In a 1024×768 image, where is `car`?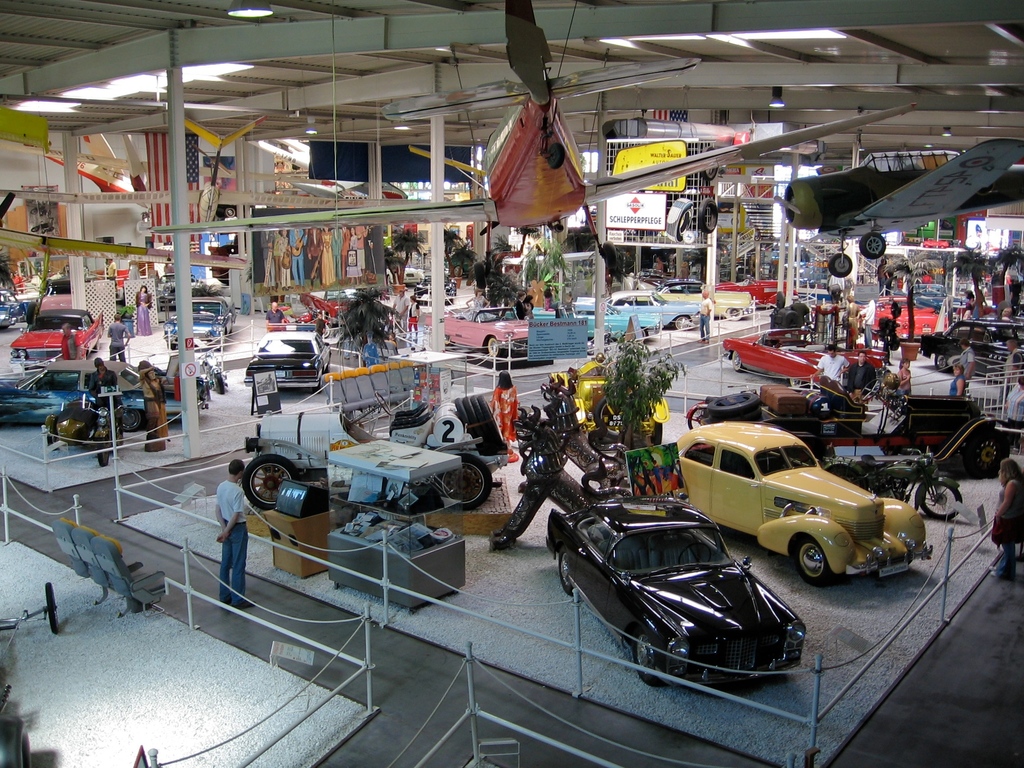
(x1=667, y1=422, x2=926, y2=561).
